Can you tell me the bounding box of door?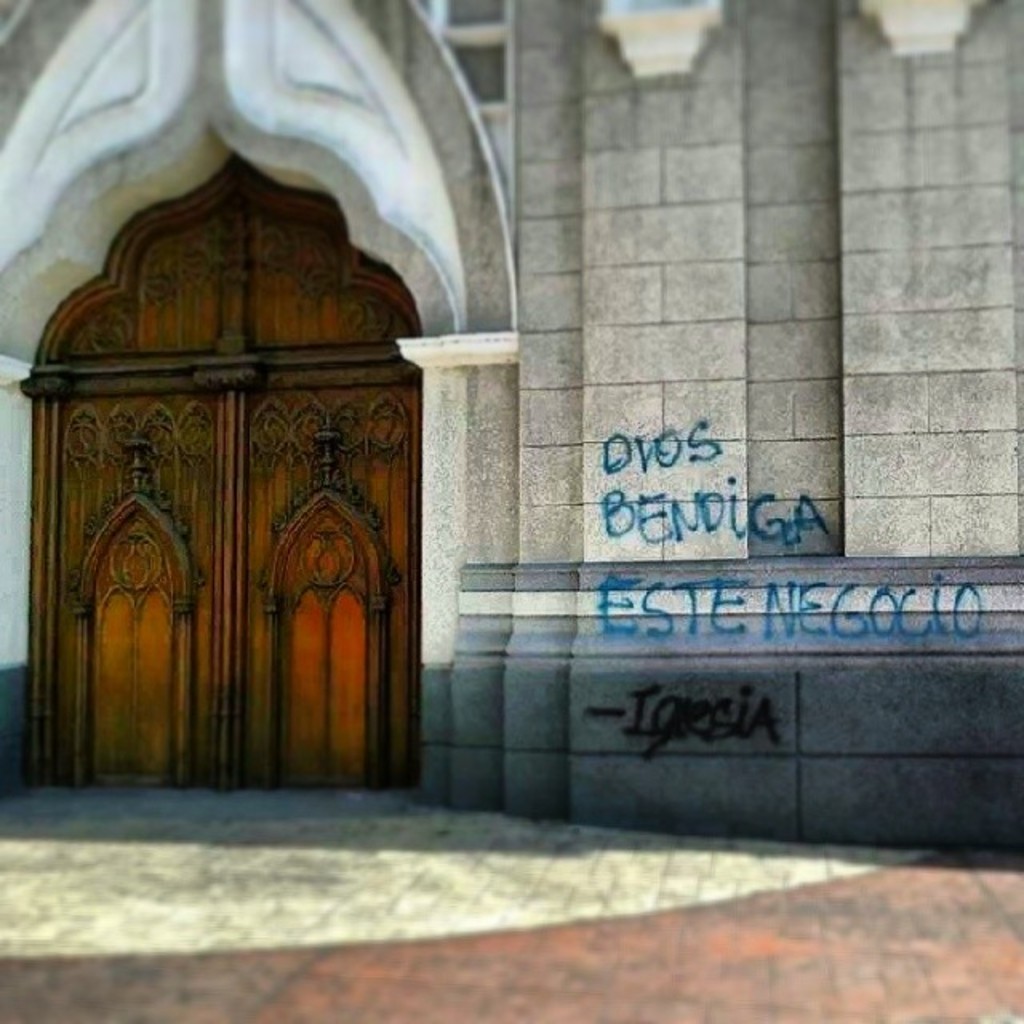
[6,134,424,802].
